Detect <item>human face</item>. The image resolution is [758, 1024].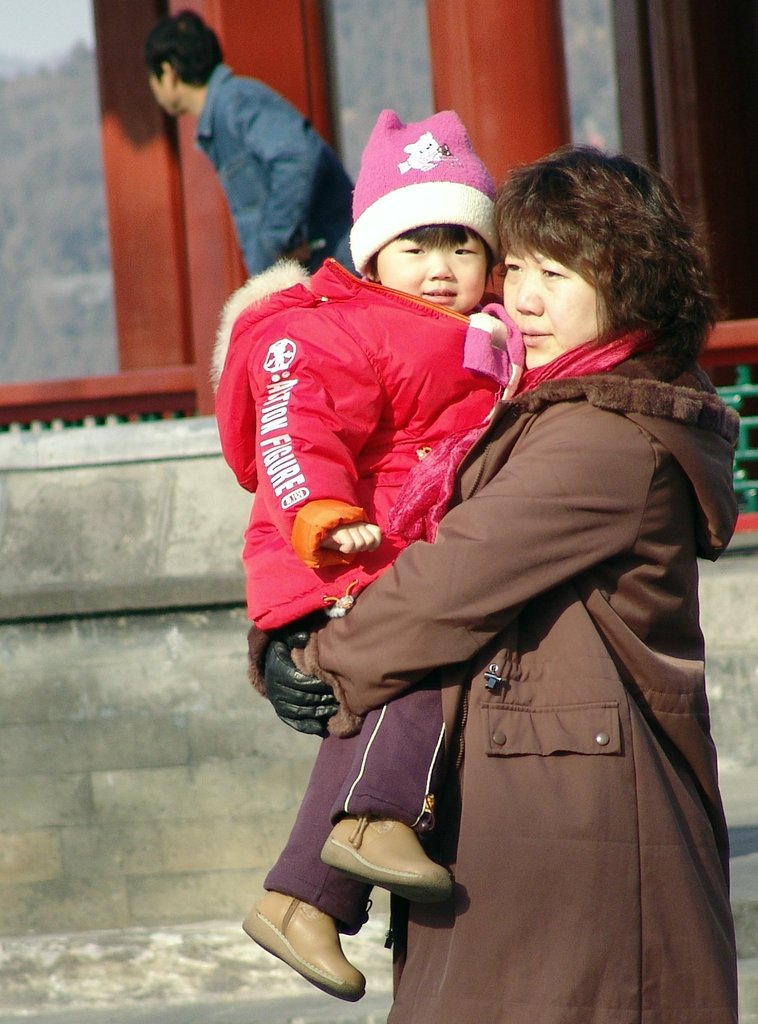
{"x1": 369, "y1": 230, "x2": 491, "y2": 319}.
